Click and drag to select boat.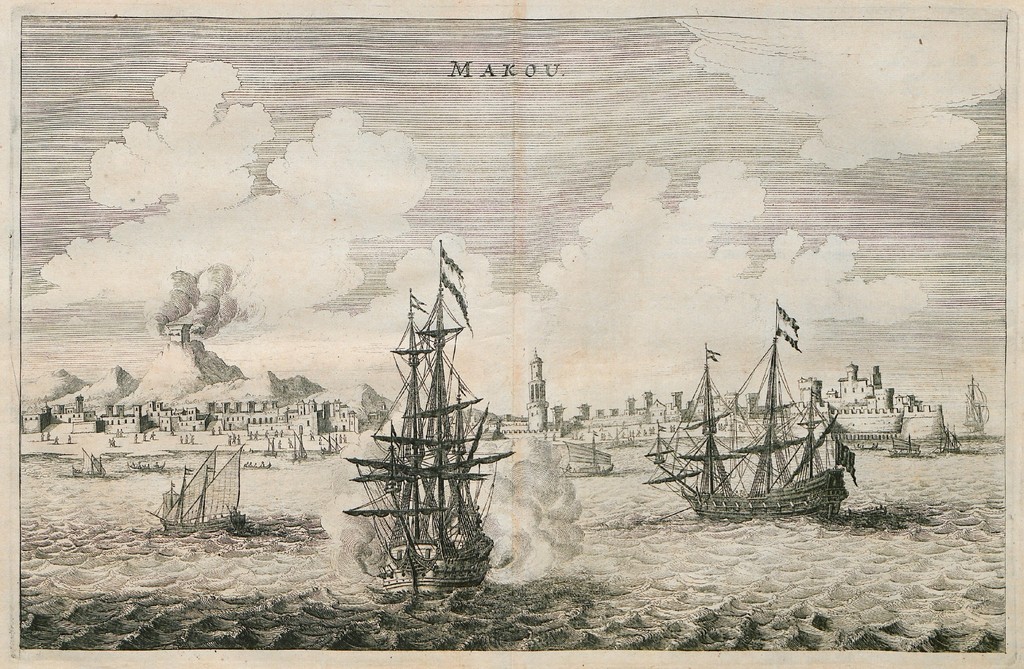
Selection: [x1=963, y1=374, x2=989, y2=437].
